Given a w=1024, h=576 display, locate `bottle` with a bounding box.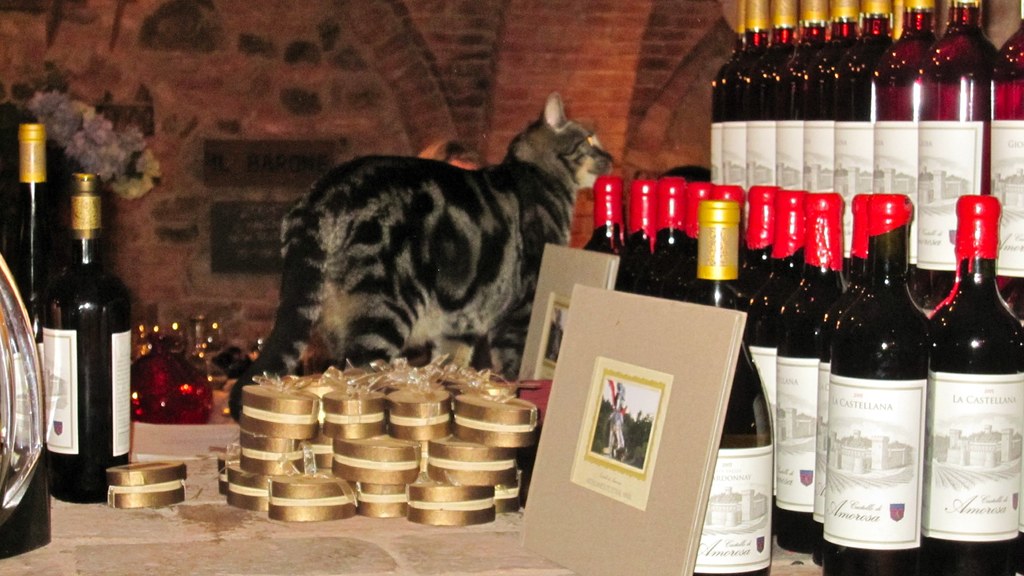
Located: bbox=[620, 177, 664, 305].
